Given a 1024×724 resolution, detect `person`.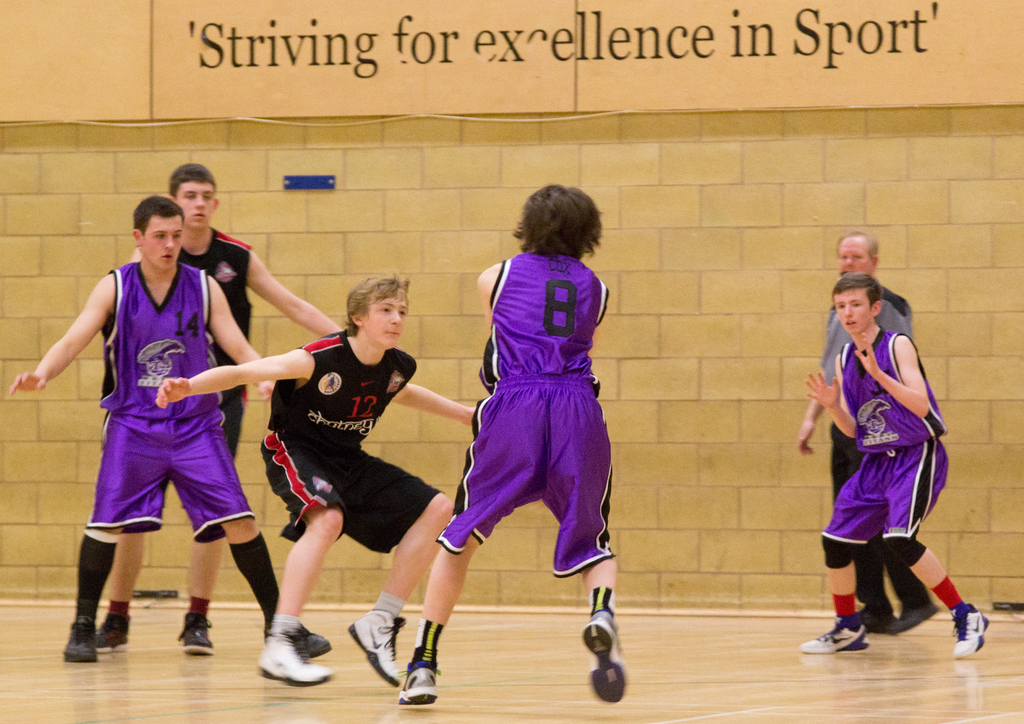
bbox=[93, 165, 351, 656].
